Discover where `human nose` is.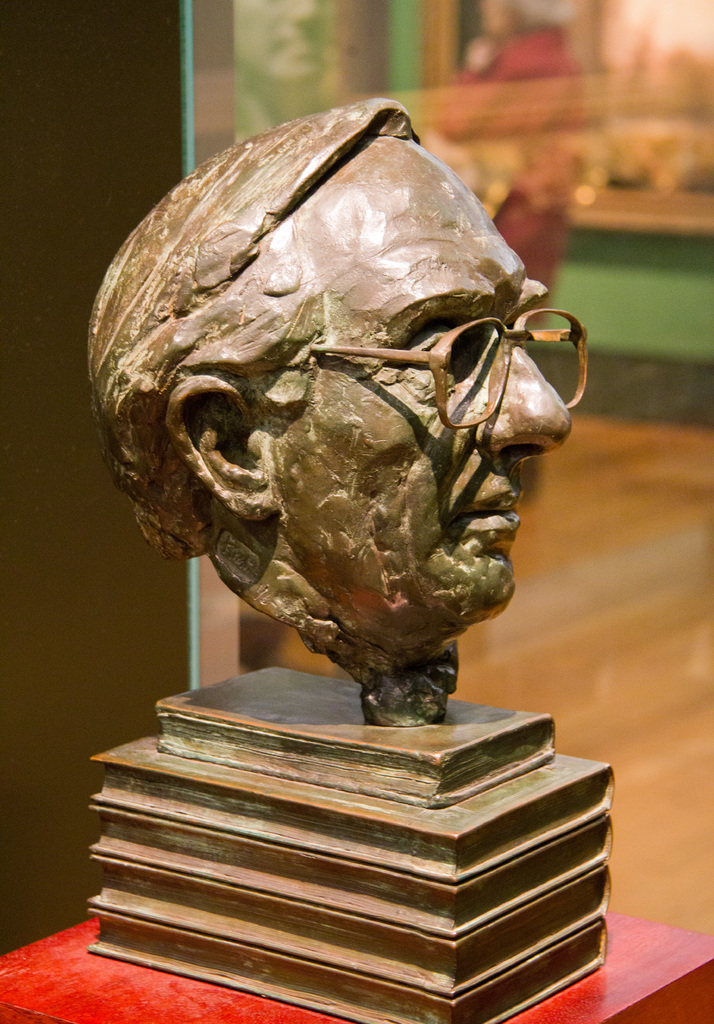
Discovered at {"x1": 475, "y1": 340, "x2": 575, "y2": 452}.
